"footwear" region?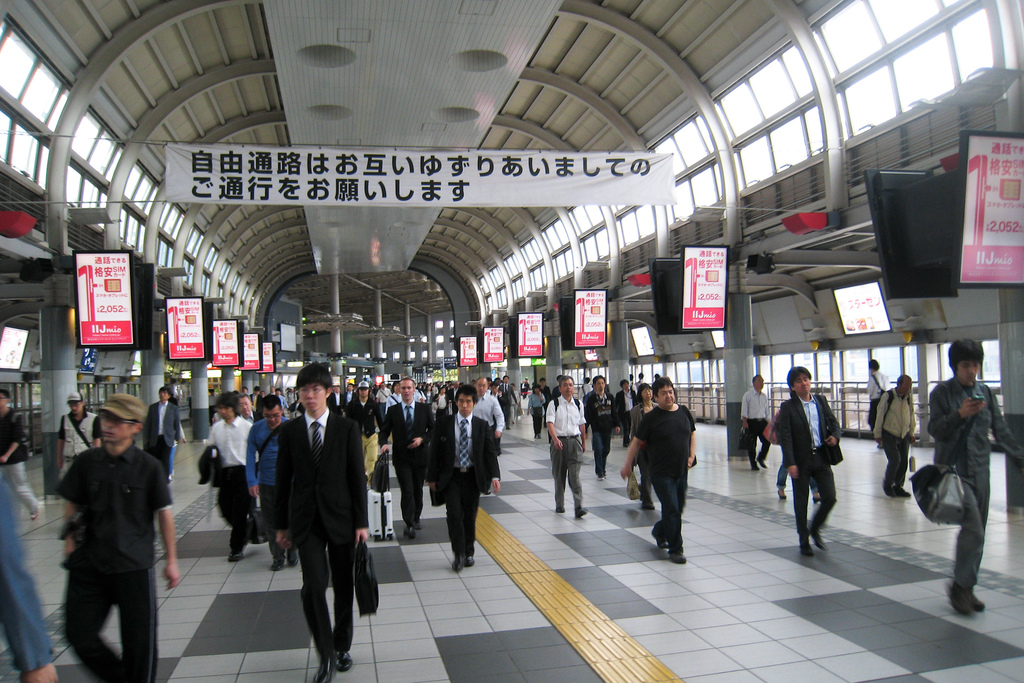
{"x1": 575, "y1": 507, "x2": 587, "y2": 520}
